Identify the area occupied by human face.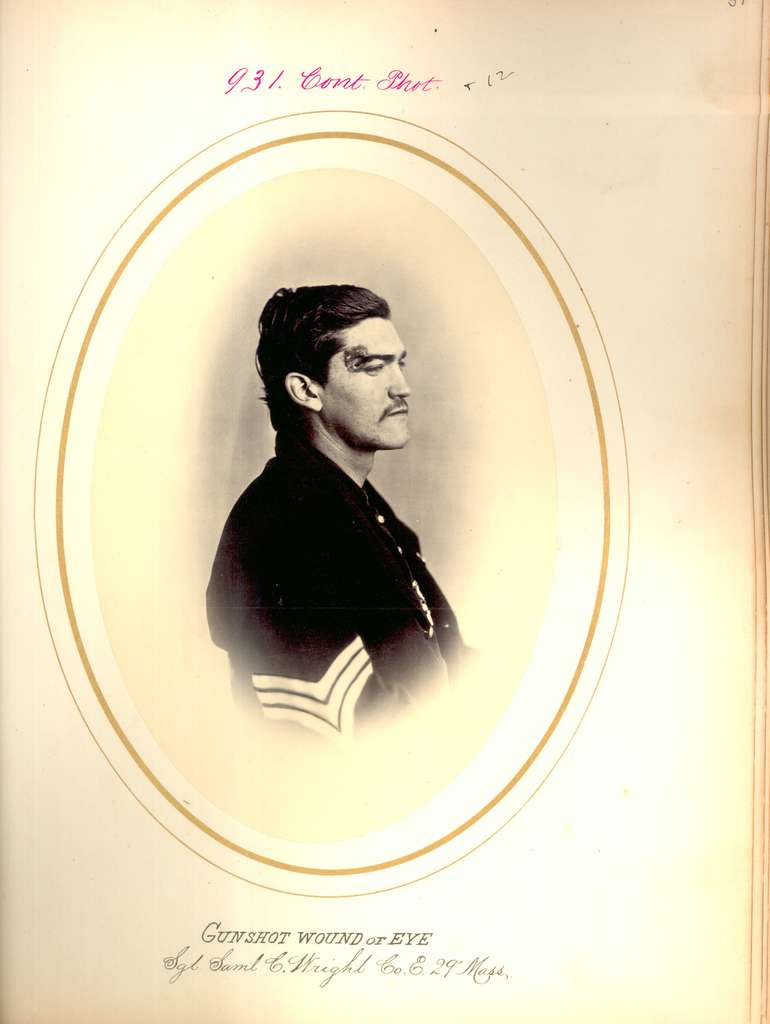
Area: [316,315,410,447].
